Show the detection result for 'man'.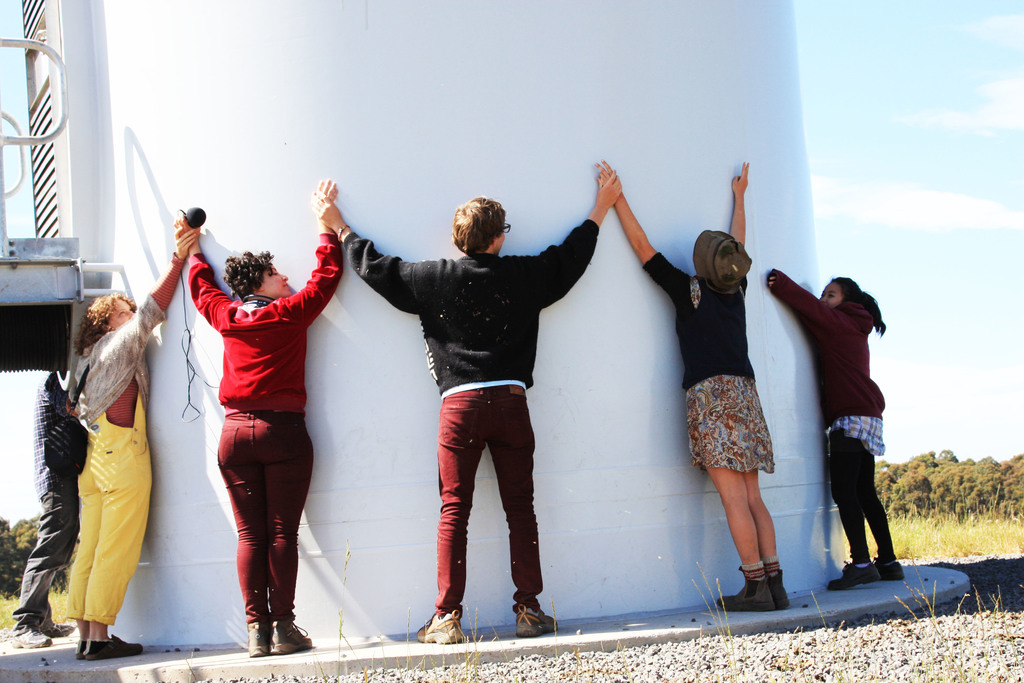
bbox=(6, 365, 90, 645).
